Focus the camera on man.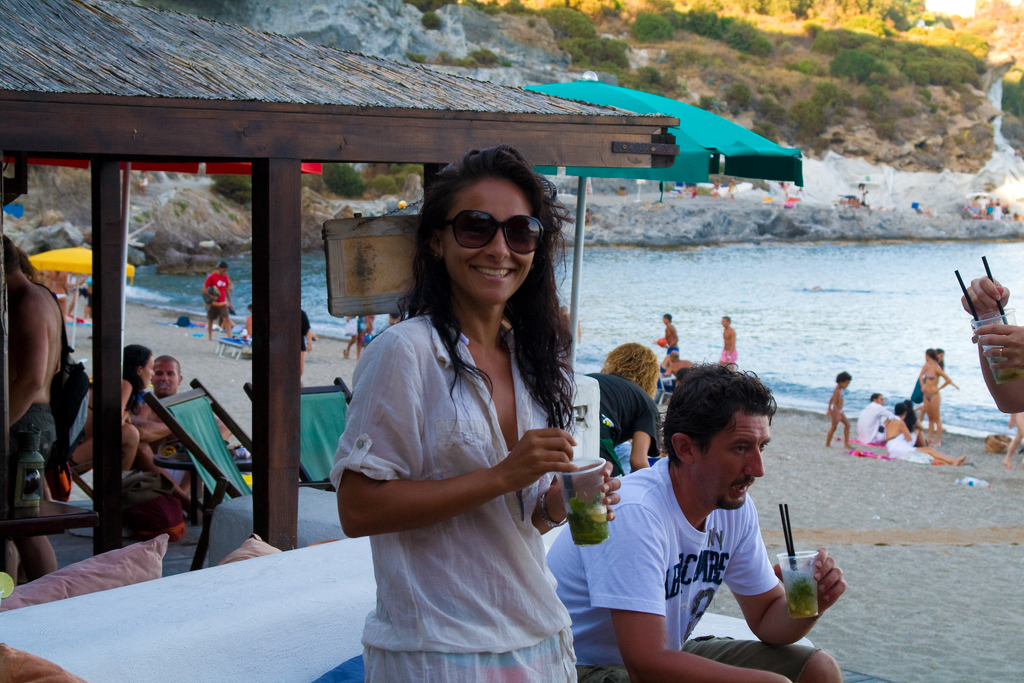
Focus region: [x1=134, y1=353, x2=211, y2=482].
